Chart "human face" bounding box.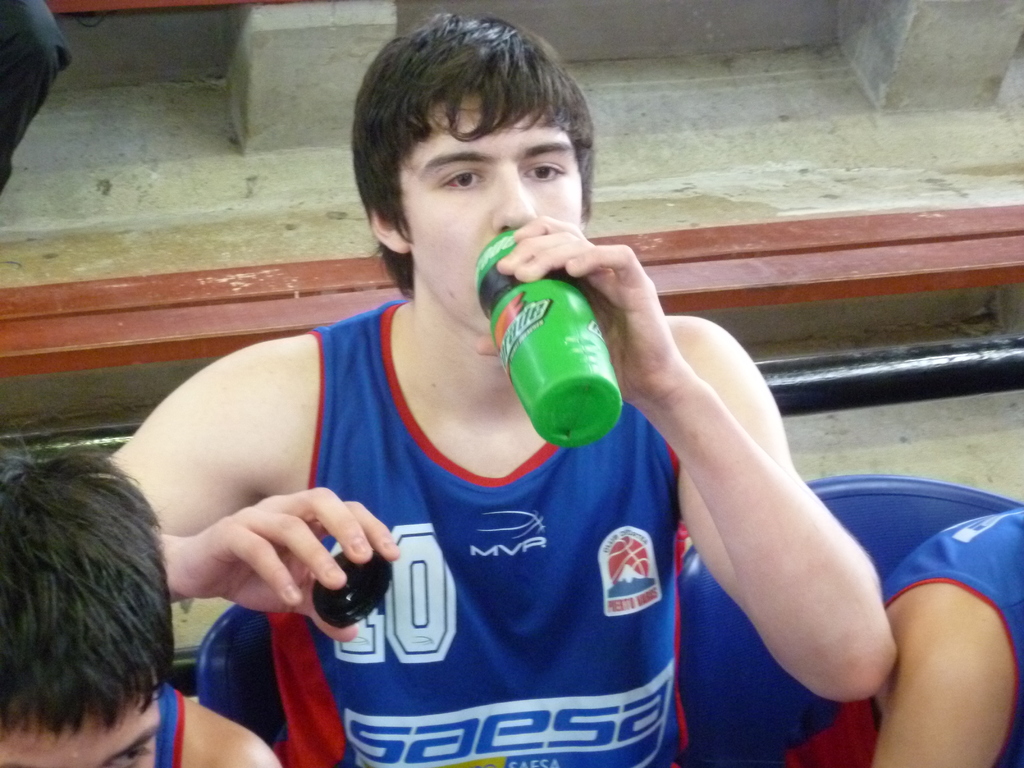
Charted: select_region(0, 698, 159, 767).
